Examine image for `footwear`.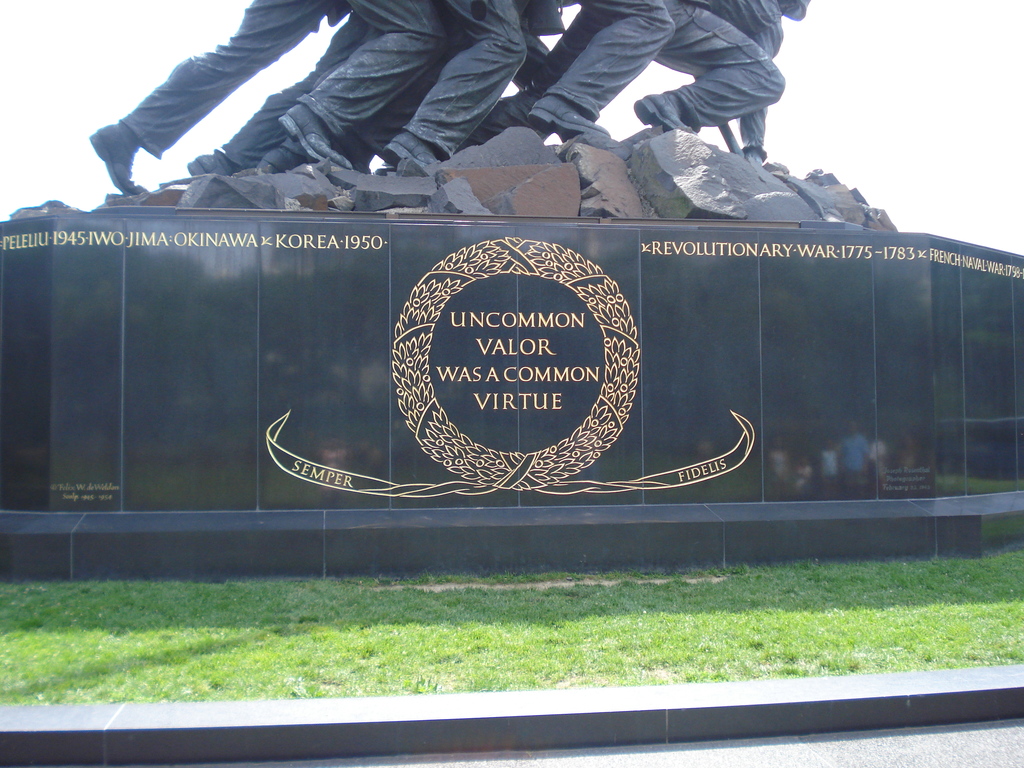
Examination result: [x1=88, y1=118, x2=161, y2=193].
